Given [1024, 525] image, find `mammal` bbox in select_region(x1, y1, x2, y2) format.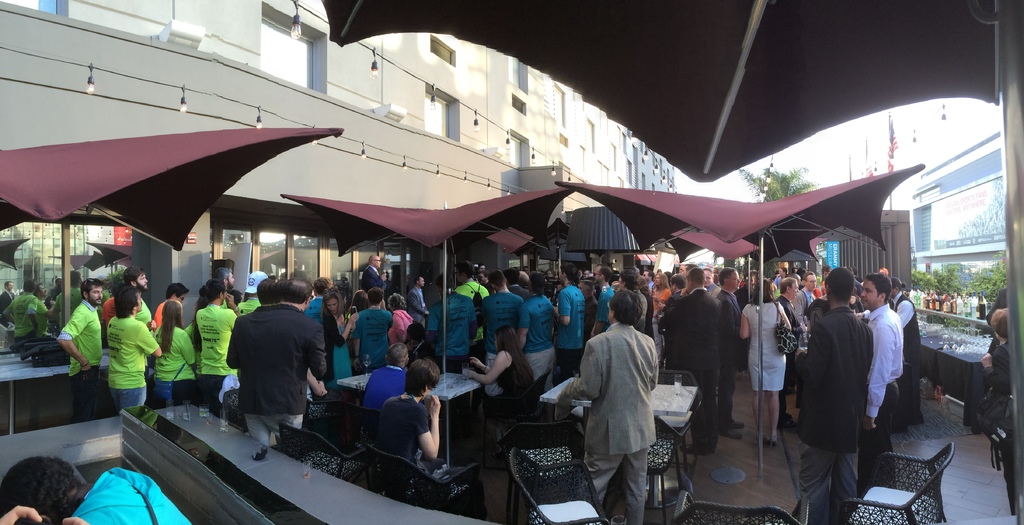
select_region(580, 285, 661, 524).
